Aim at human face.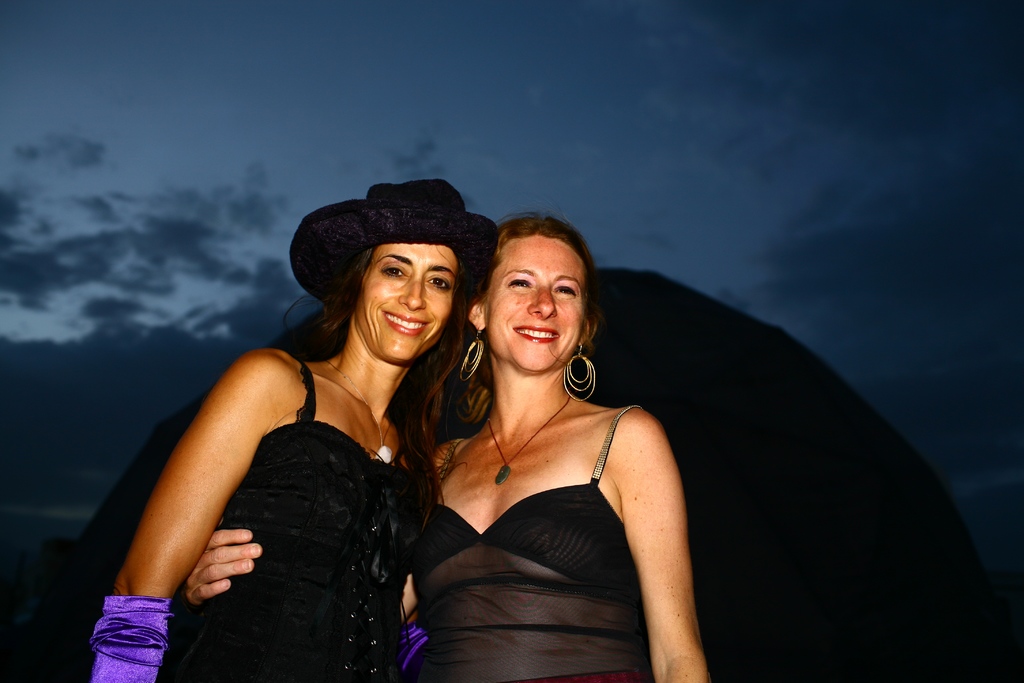
Aimed at [left=356, top=243, right=461, bottom=363].
